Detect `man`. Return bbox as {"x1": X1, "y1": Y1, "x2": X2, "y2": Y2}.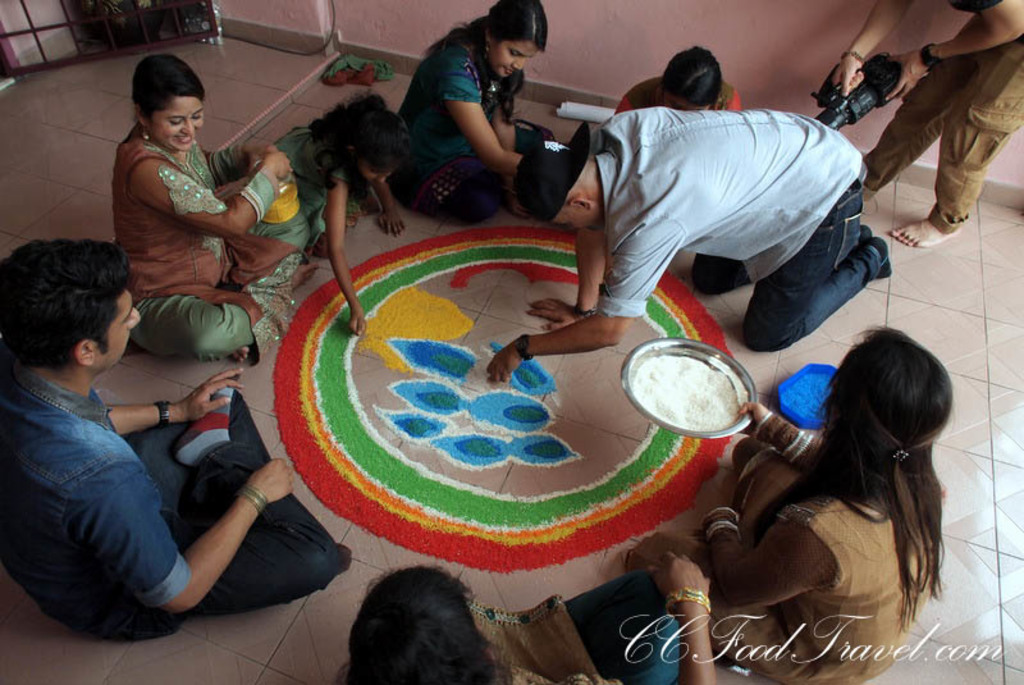
{"x1": 531, "y1": 51, "x2": 904, "y2": 375}.
